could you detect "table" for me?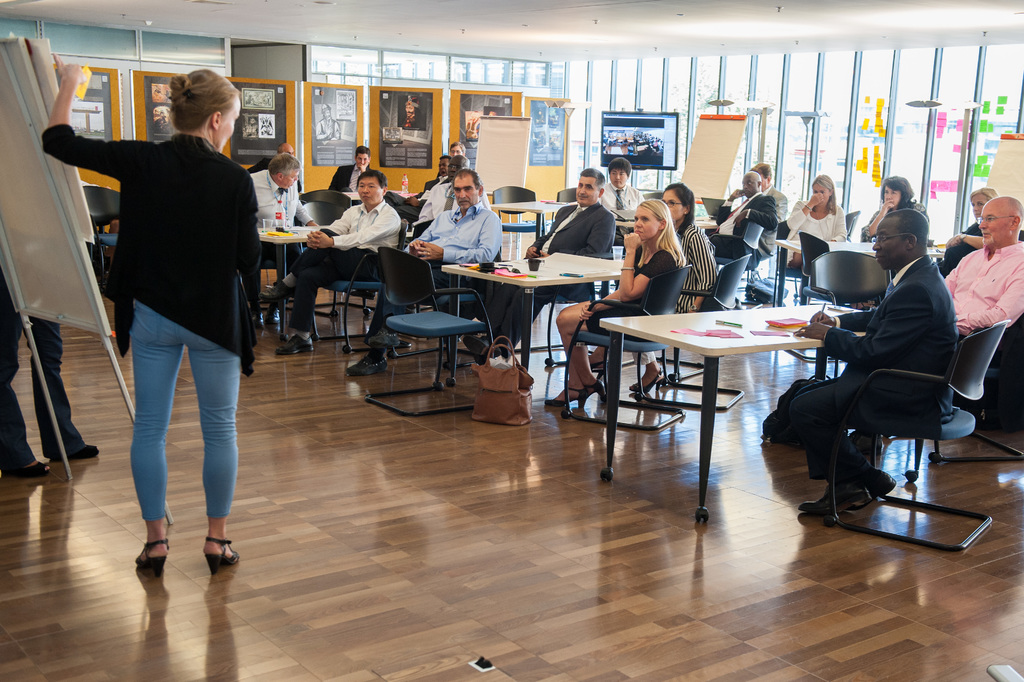
Detection result: region(589, 292, 873, 505).
